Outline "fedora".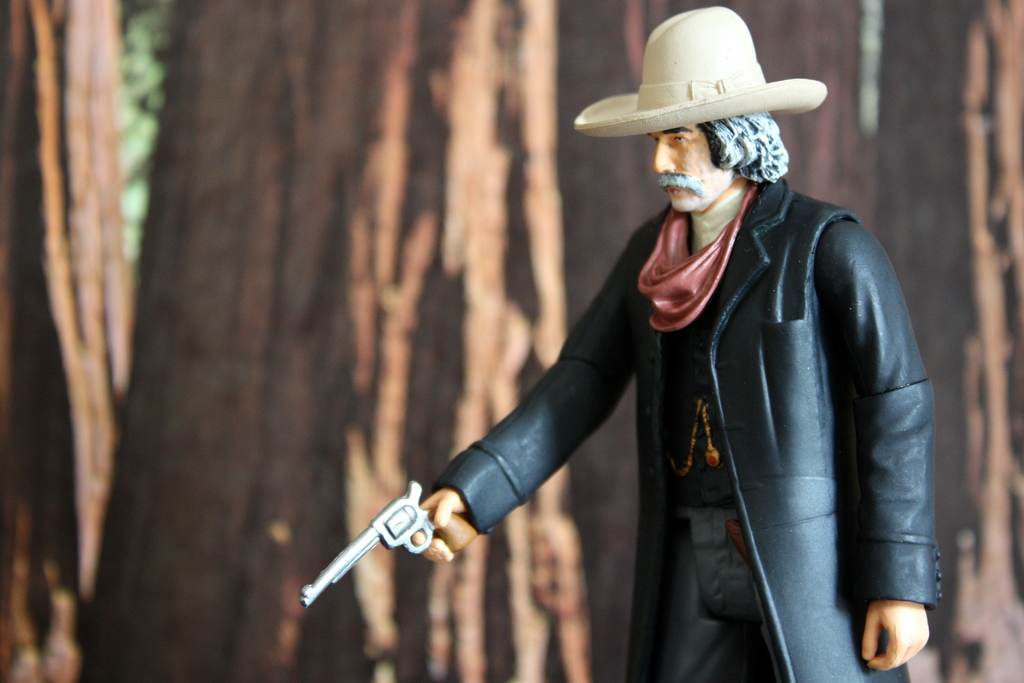
Outline: 572:5:828:139.
